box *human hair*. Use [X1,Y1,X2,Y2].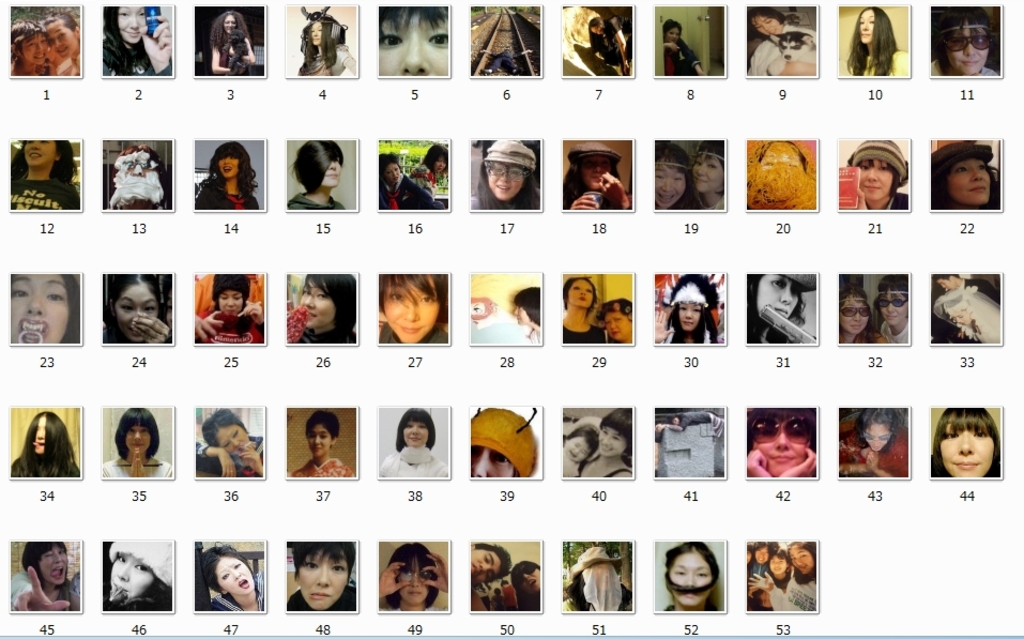
[107,556,170,611].
